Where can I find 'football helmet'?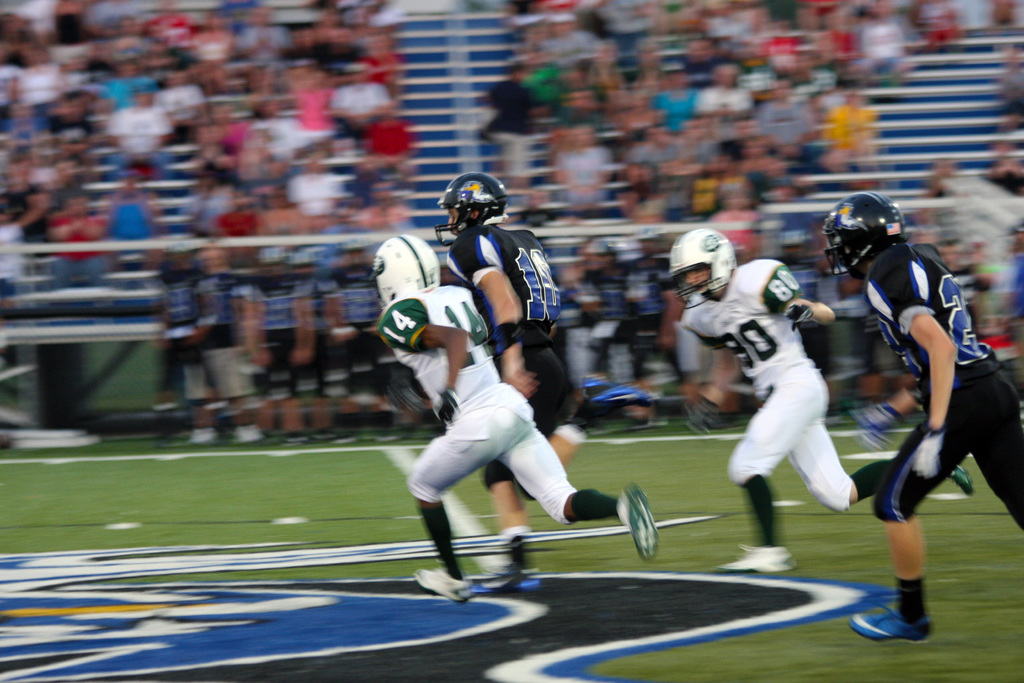
You can find it at x1=673, y1=226, x2=749, y2=308.
